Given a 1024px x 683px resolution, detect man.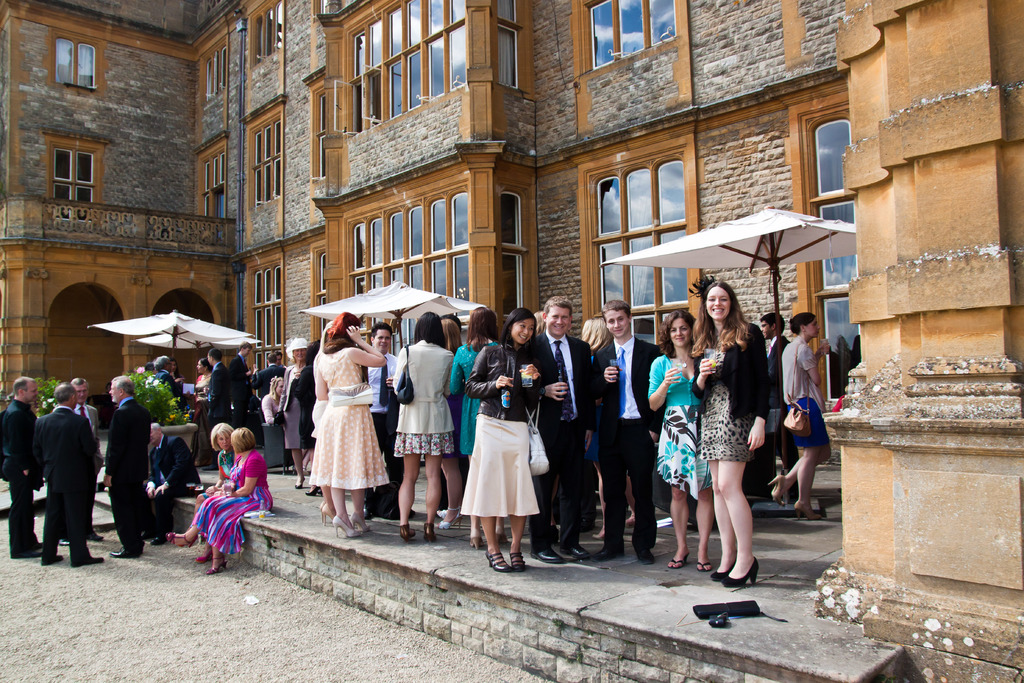
bbox=[527, 293, 601, 566].
